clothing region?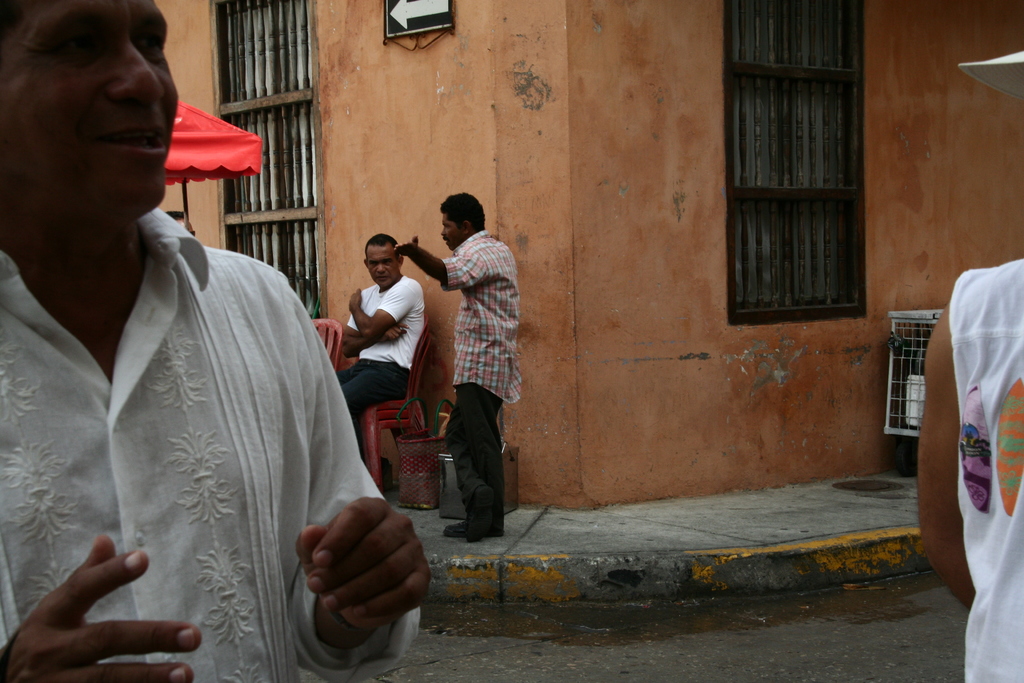
Rect(335, 361, 411, 452)
